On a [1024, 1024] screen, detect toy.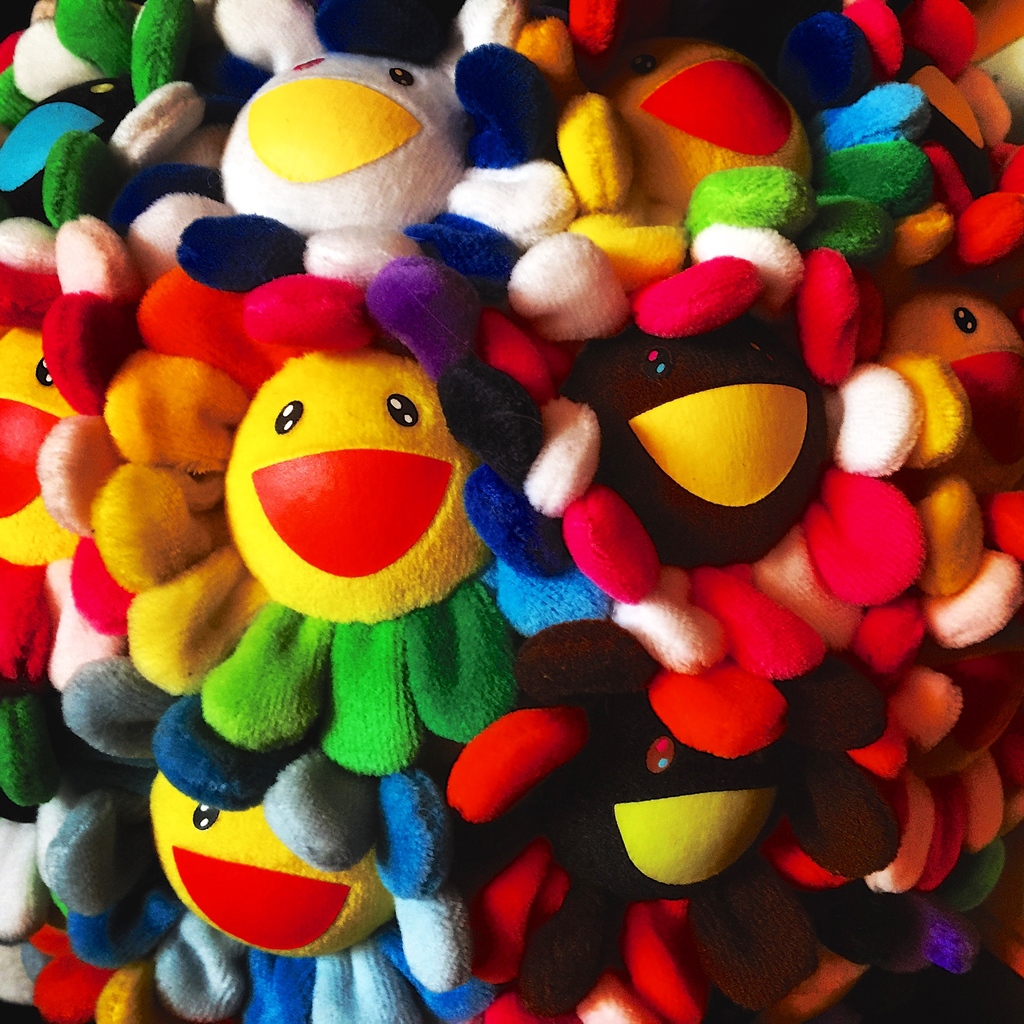
(x1=159, y1=303, x2=509, y2=797).
